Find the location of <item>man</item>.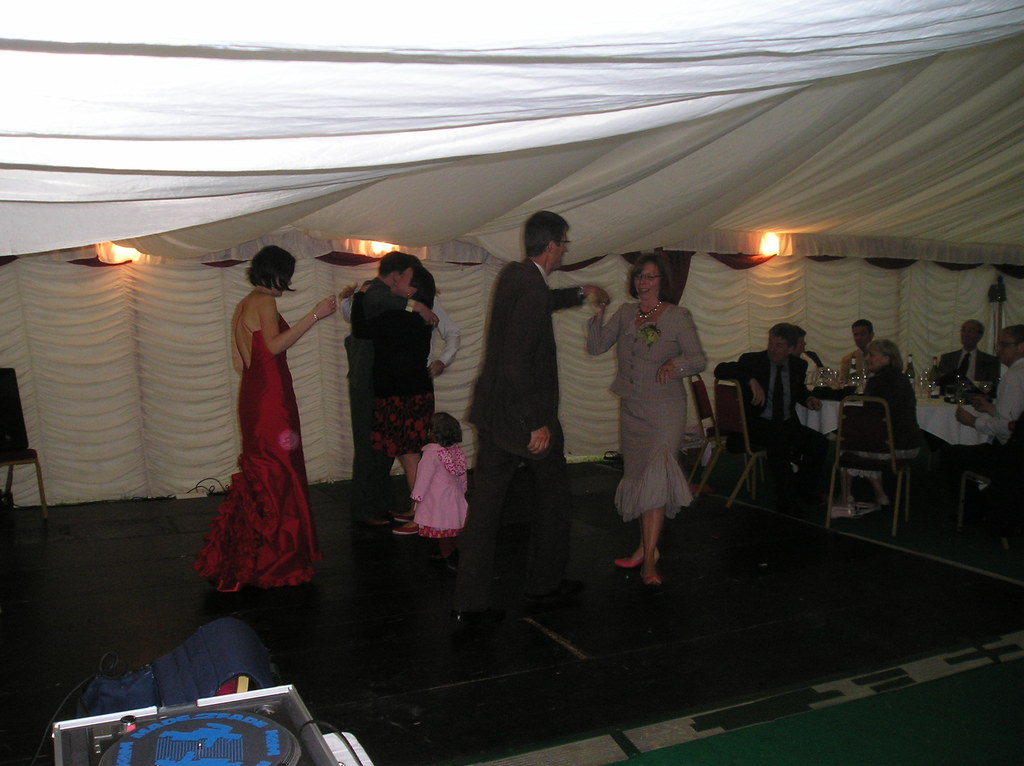
Location: rect(937, 314, 1000, 401).
